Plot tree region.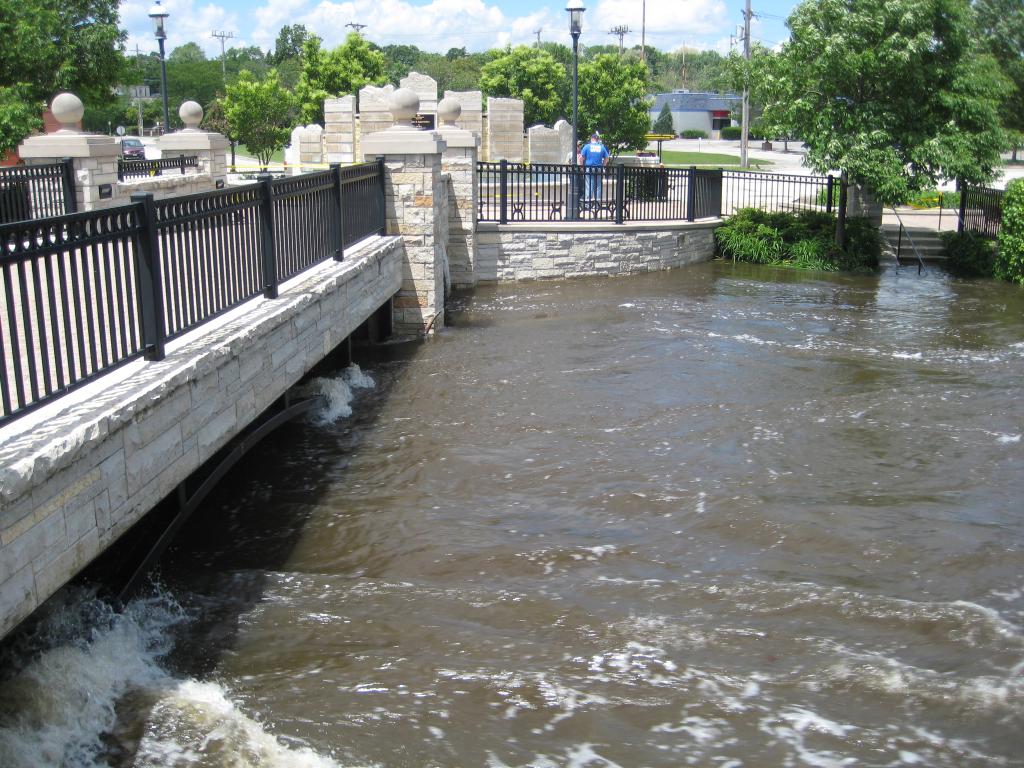
Plotted at (159, 42, 210, 101).
